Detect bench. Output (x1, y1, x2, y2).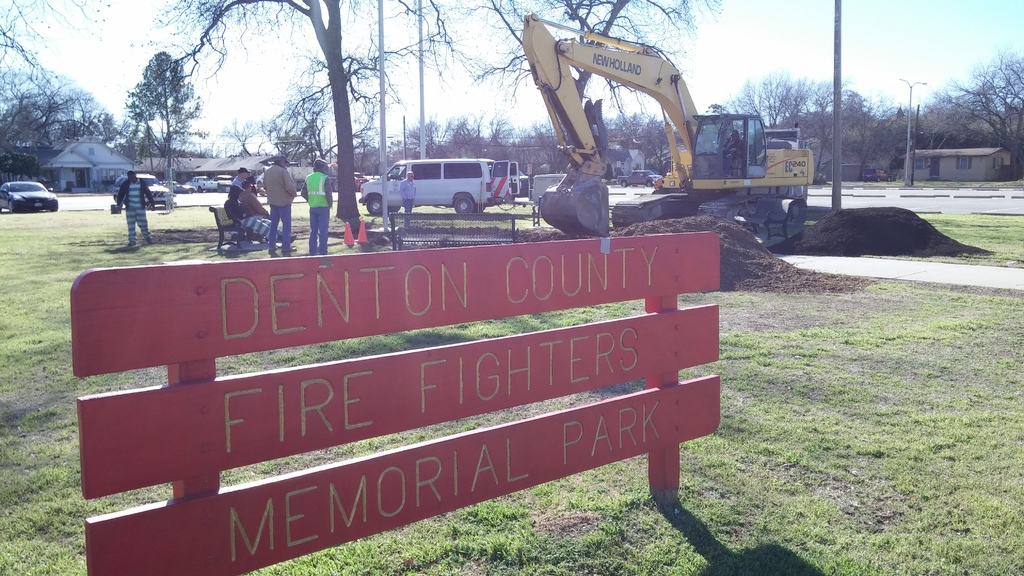
(210, 208, 243, 250).
